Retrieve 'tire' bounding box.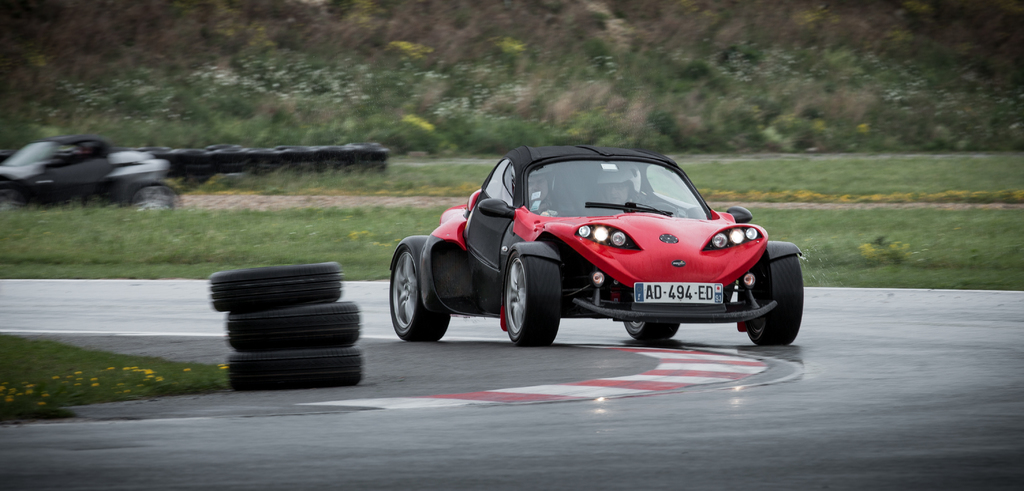
Bounding box: 224 349 364 391.
